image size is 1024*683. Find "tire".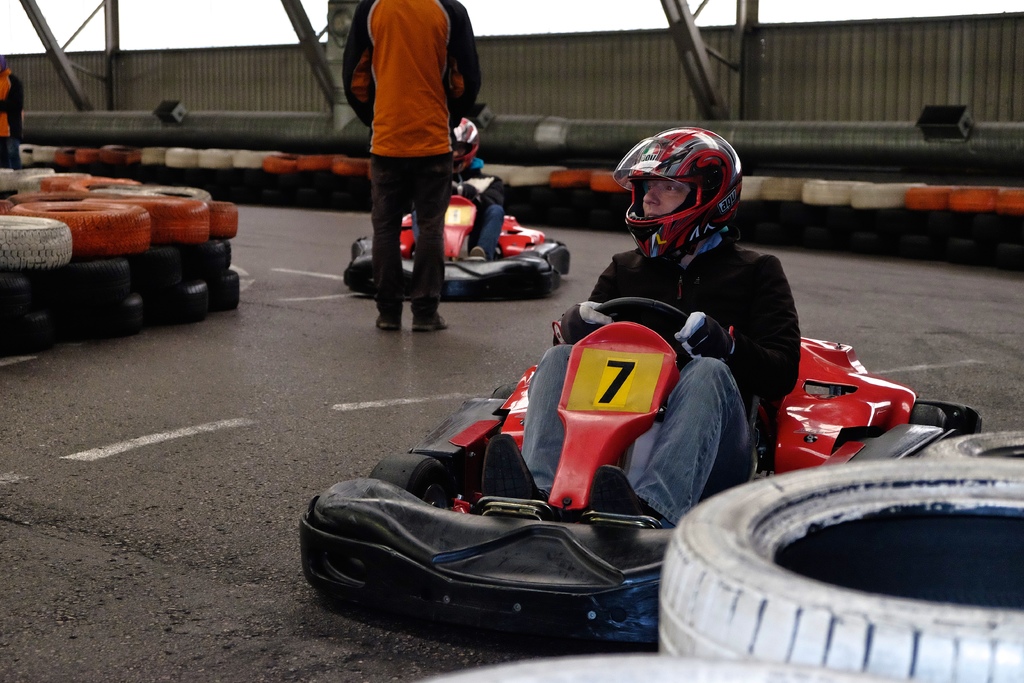
BBox(916, 398, 984, 434).
